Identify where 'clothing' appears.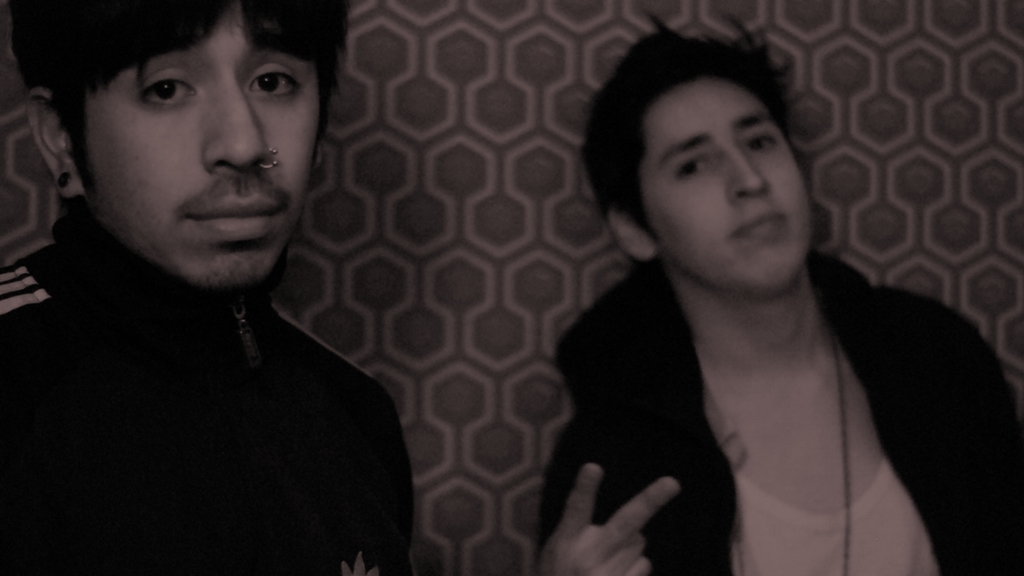
Appears at 0,205,417,575.
